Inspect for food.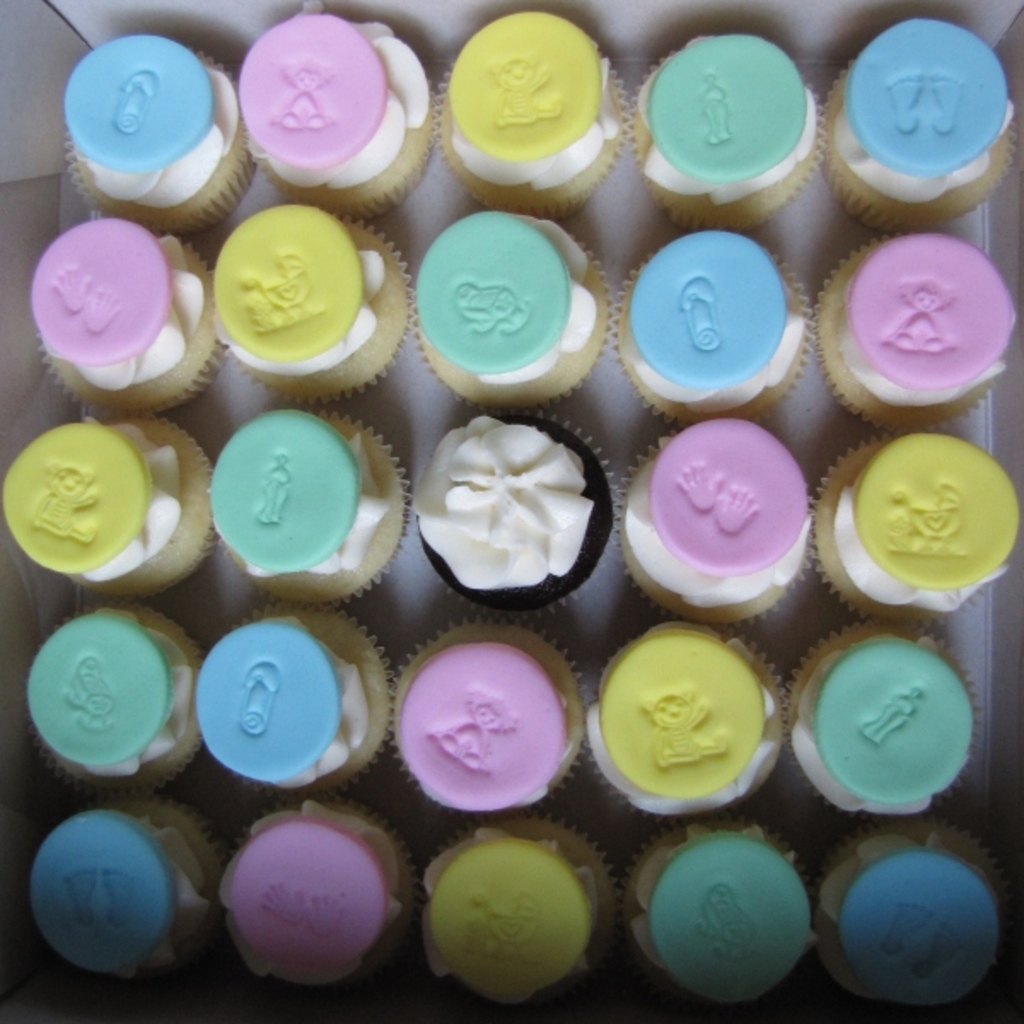
Inspection: BBox(814, 432, 1019, 628).
